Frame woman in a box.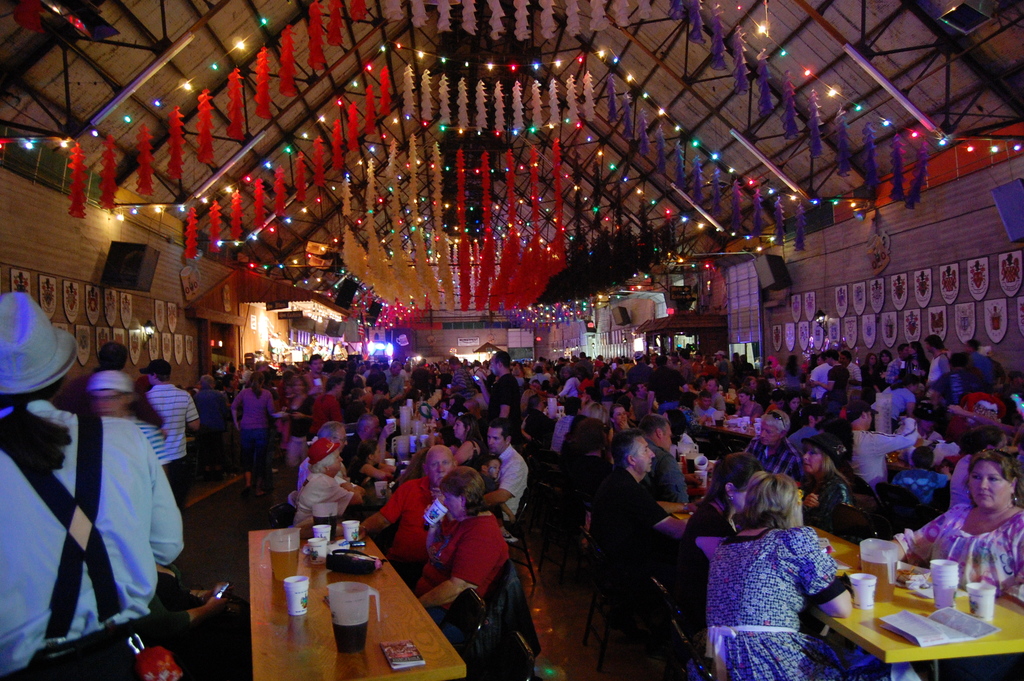
pyautogui.locateOnScreen(412, 465, 522, 635).
